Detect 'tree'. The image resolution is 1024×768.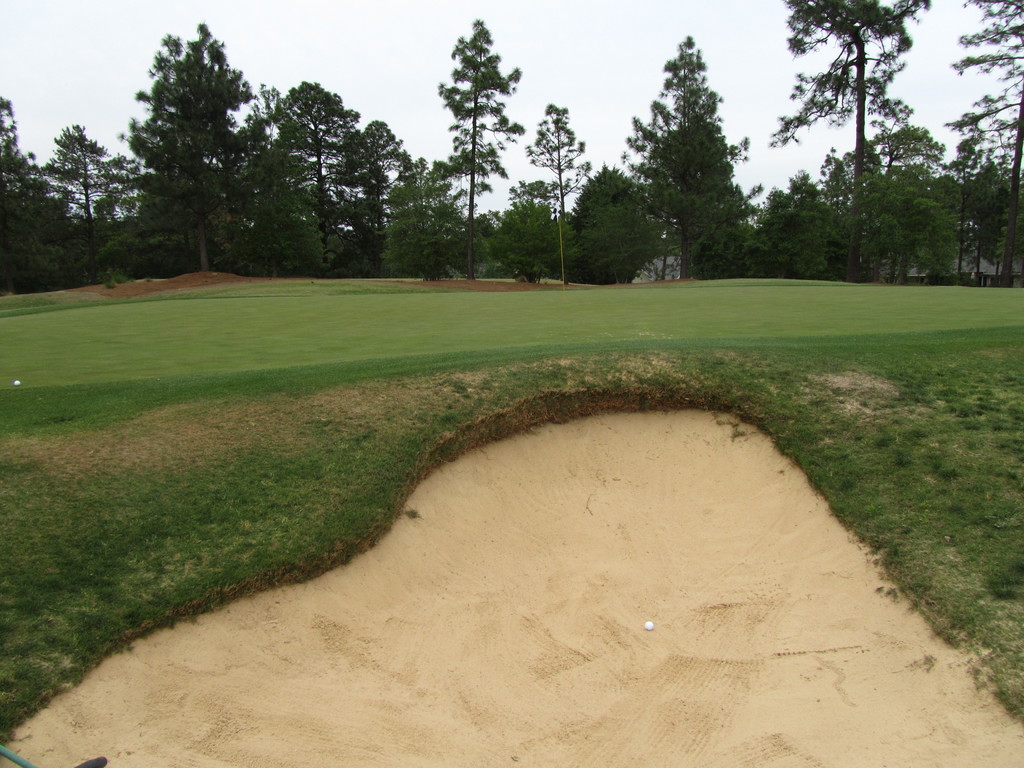
(left=628, top=32, right=753, bottom=268).
